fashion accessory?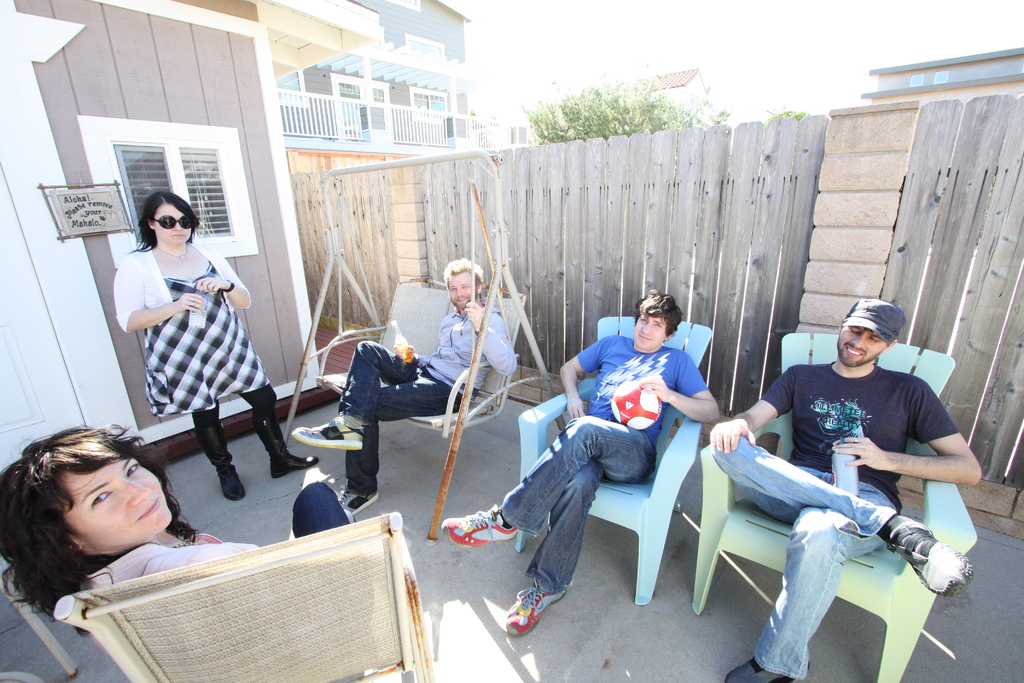
<bbox>170, 534, 200, 548</bbox>
